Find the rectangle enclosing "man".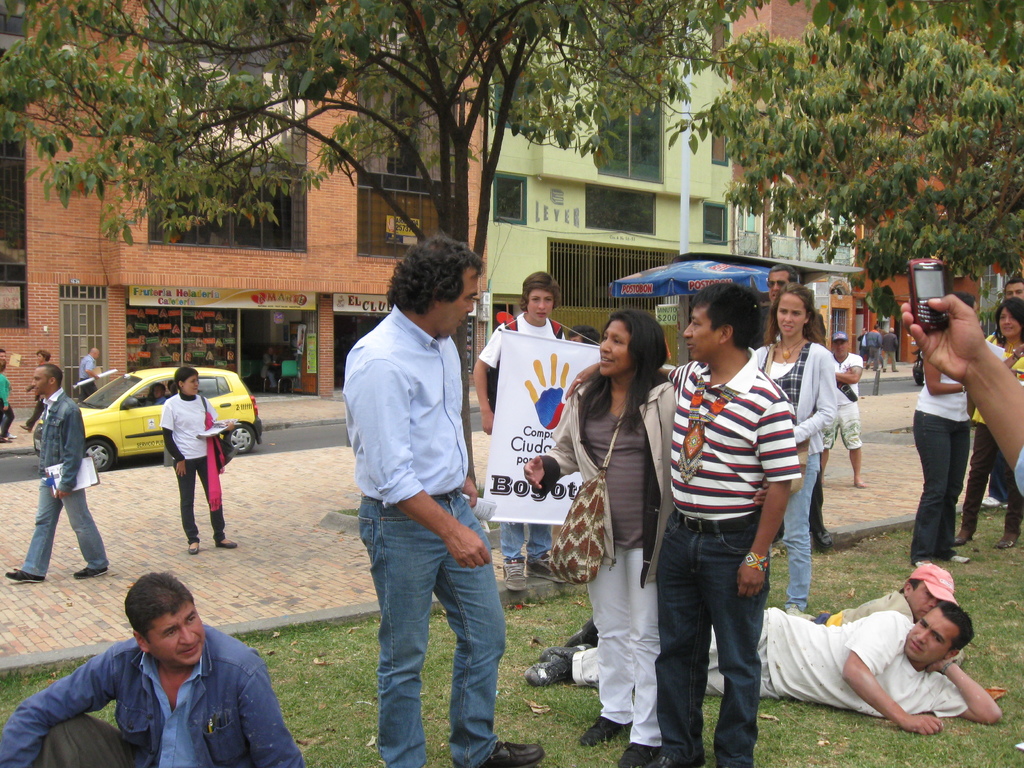
locate(0, 352, 20, 443).
